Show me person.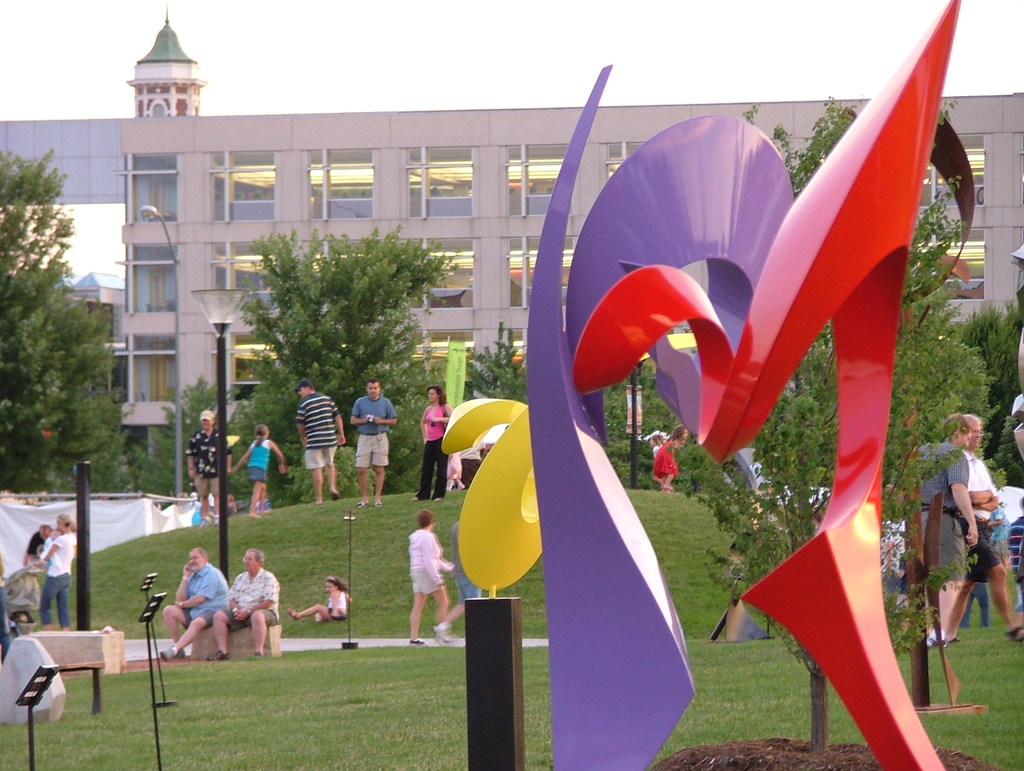
person is here: 353 382 397 508.
